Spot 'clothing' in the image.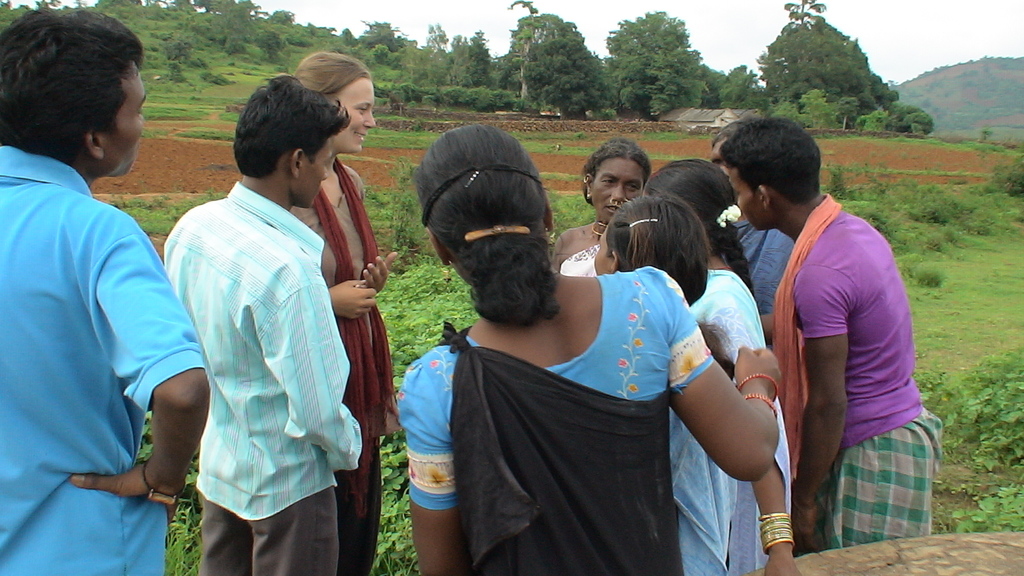
'clothing' found at bbox(165, 183, 360, 575).
